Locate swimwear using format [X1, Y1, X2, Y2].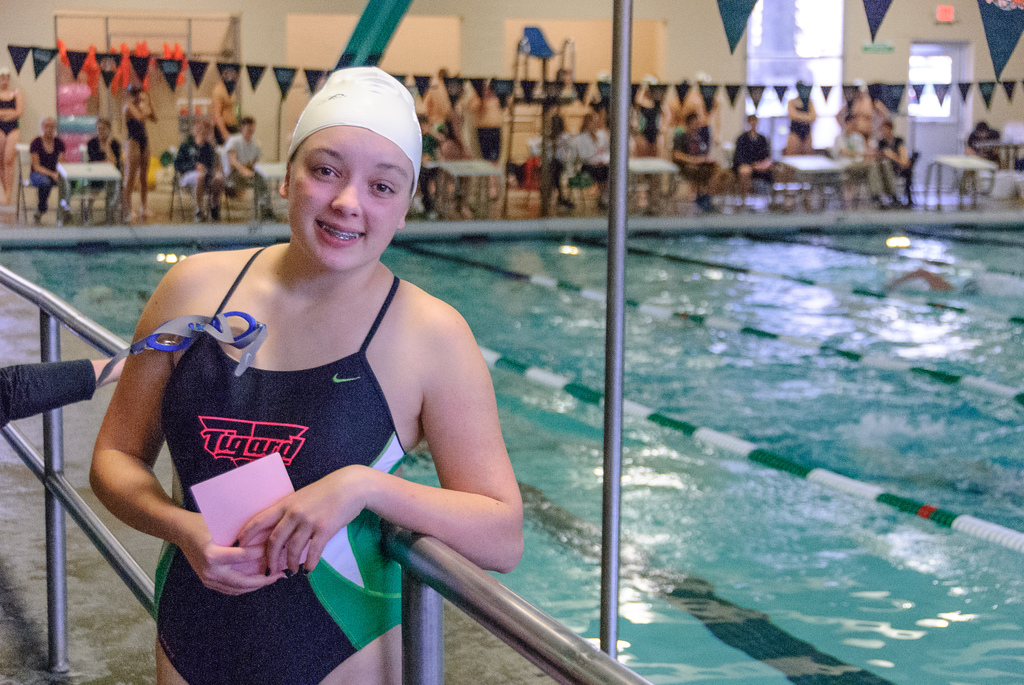
[143, 239, 407, 684].
